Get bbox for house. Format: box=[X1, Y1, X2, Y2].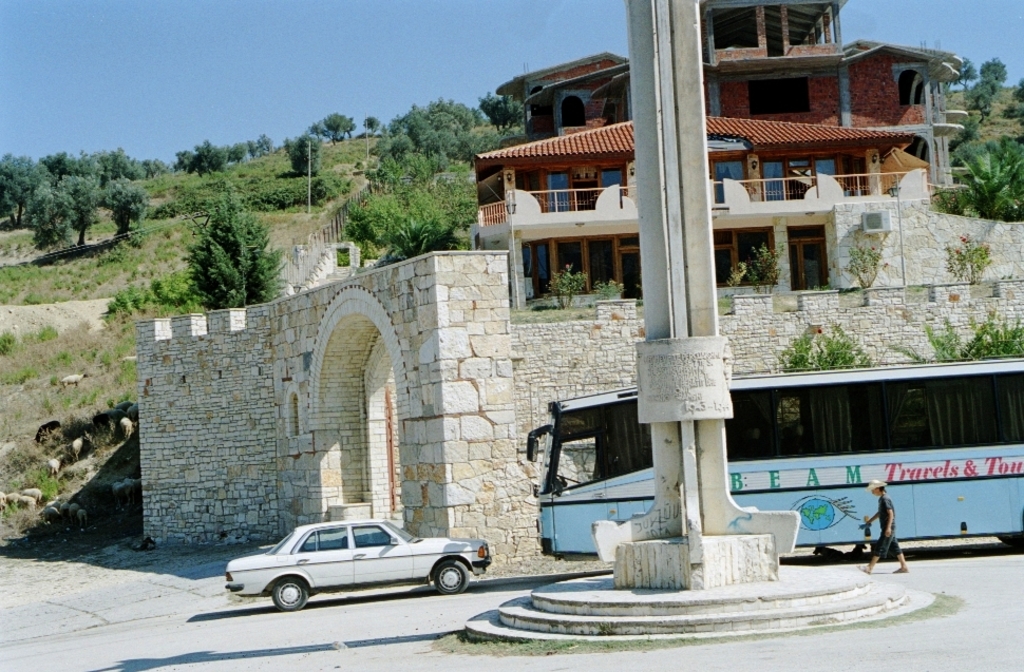
box=[134, 224, 845, 560].
